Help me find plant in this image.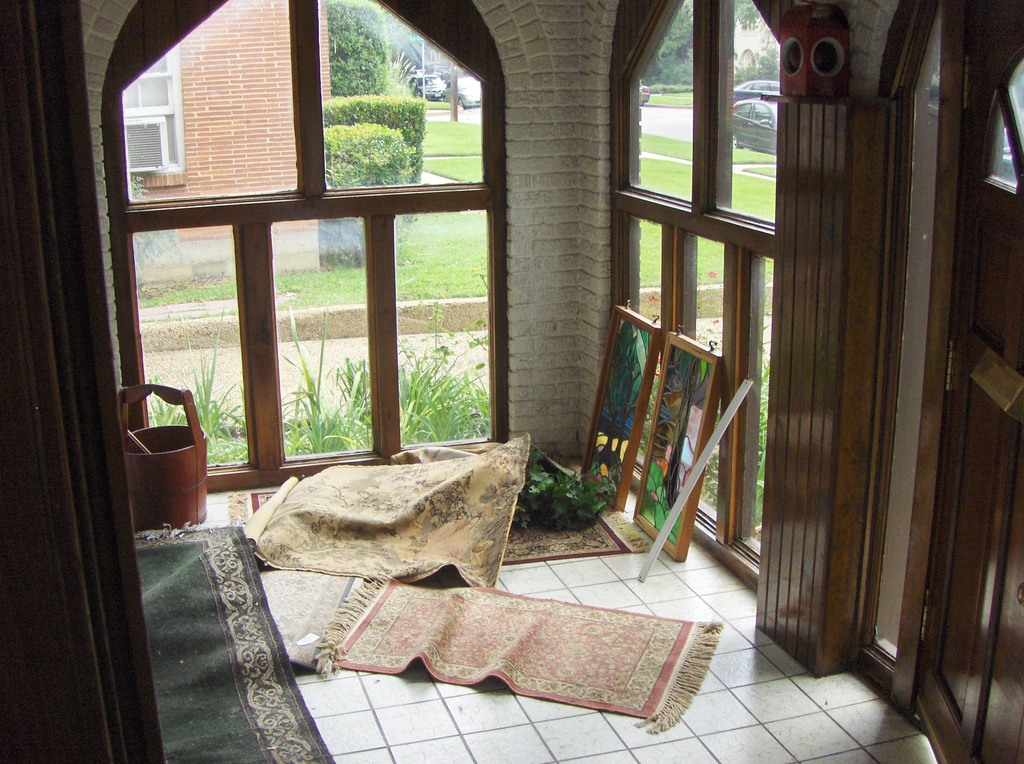
Found it: 396,292,494,439.
